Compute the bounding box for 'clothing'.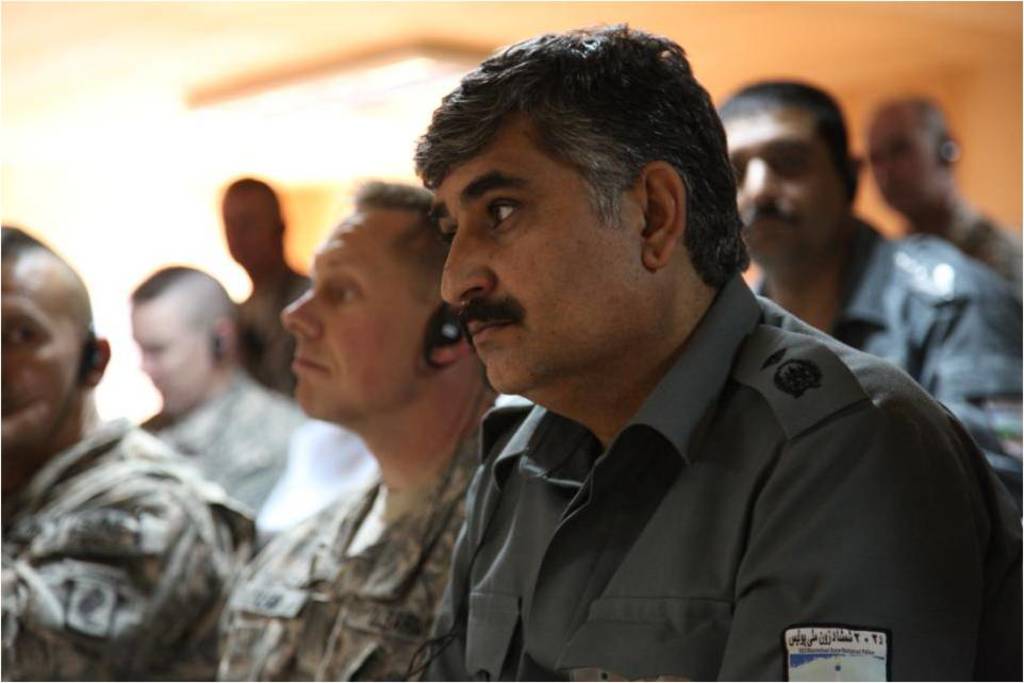
{"left": 249, "top": 387, "right": 533, "bottom": 554}.
